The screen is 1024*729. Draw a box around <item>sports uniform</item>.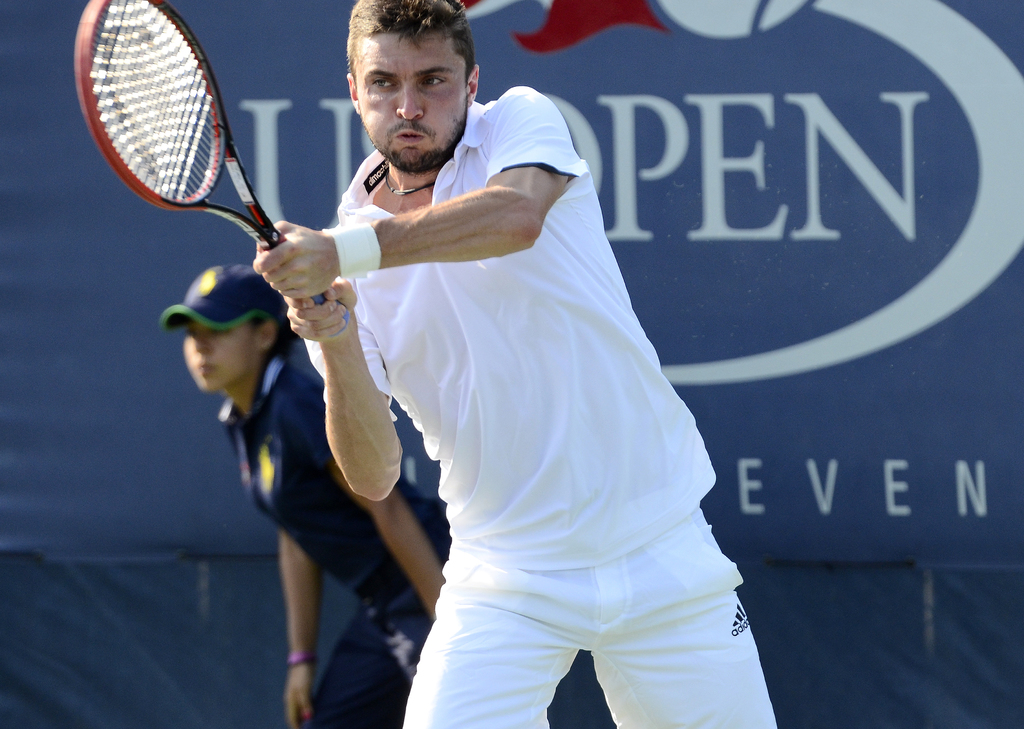
locate(287, 90, 792, 728).
